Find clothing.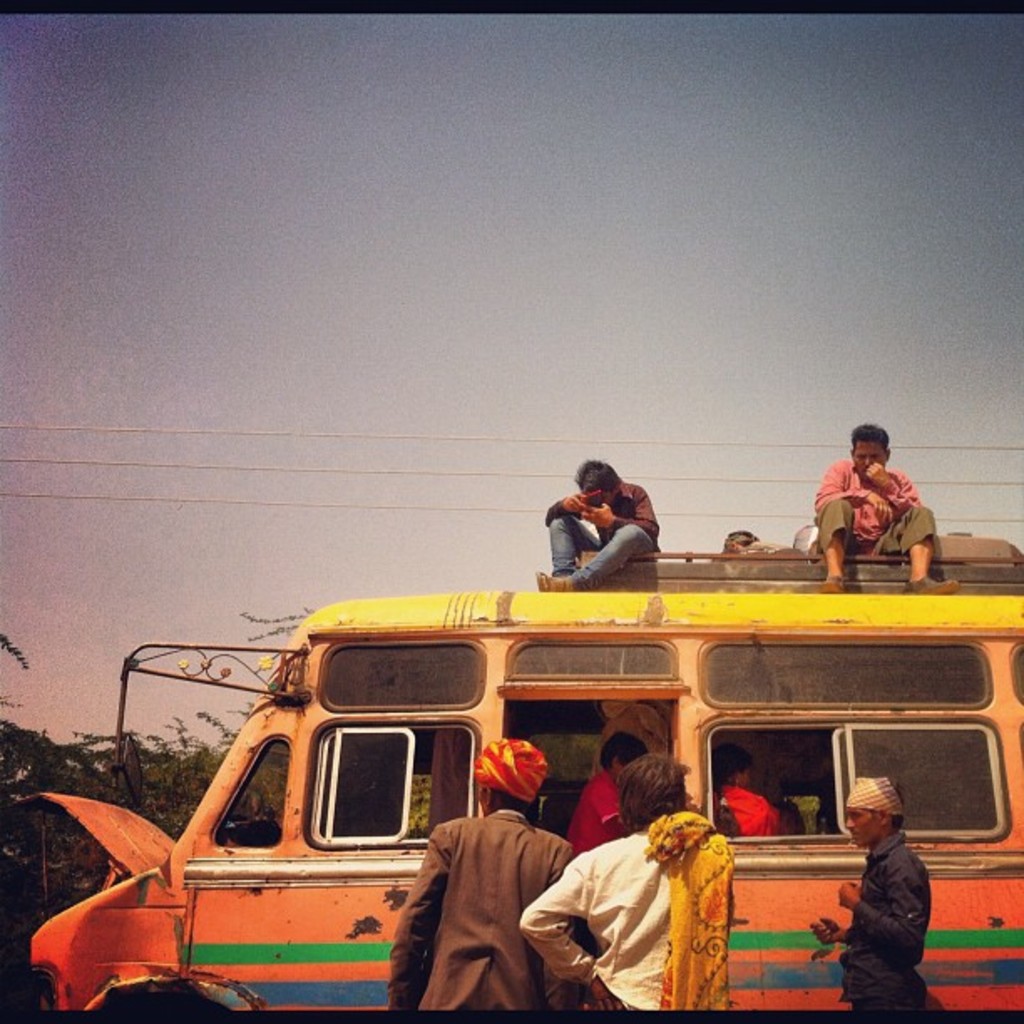
{"x1": 388, "y1": 808, "x2": 572, "y2": 1006}.
